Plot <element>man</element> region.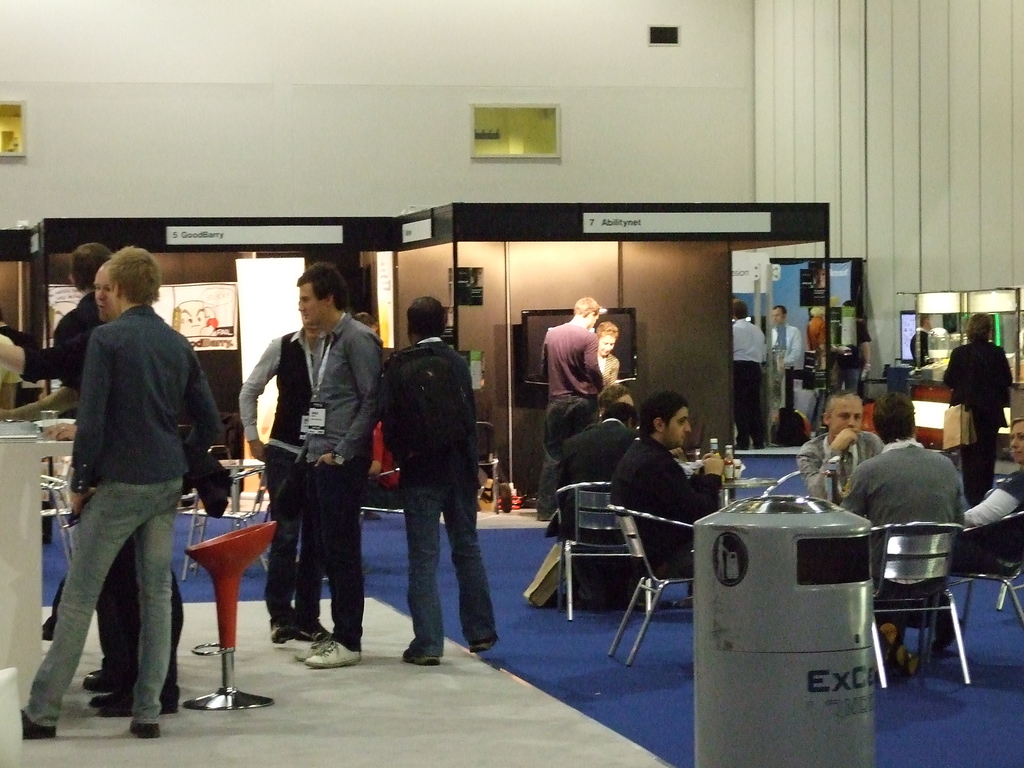
Plotted at [x1=0, y1=247, x2=103, y2=662].
